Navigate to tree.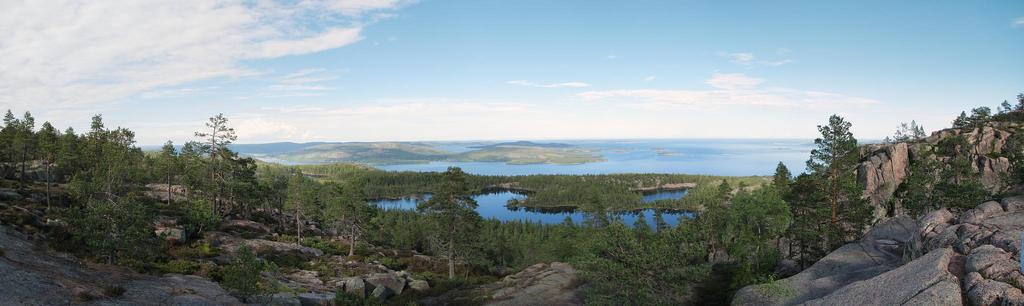
Navigation target: bbox=[271, 169, 320, 243].
